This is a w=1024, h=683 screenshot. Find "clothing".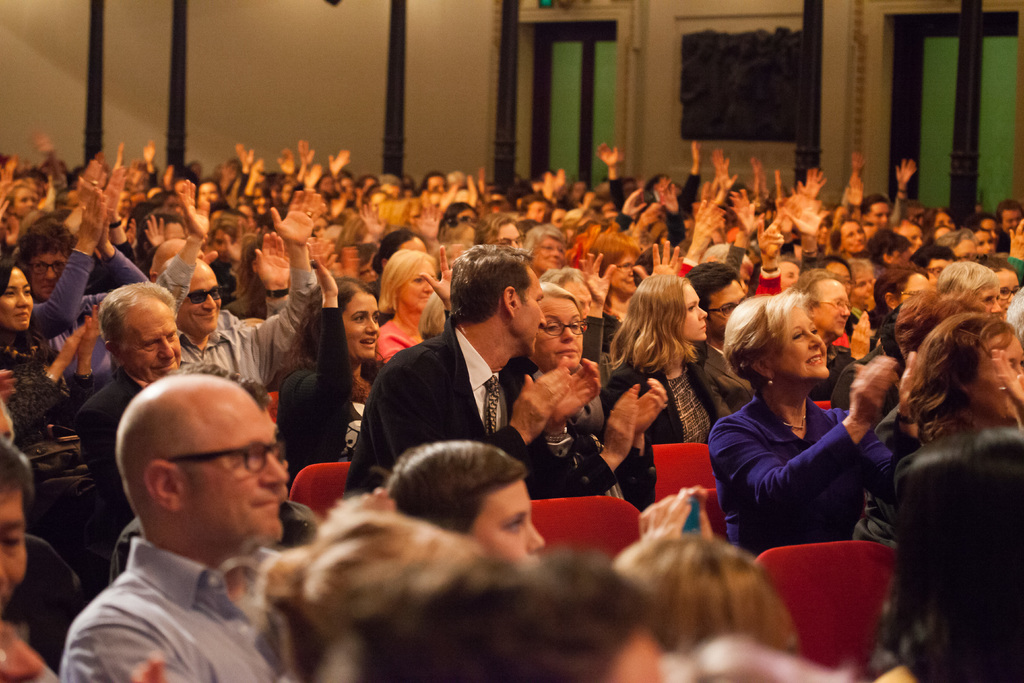
Bounding box: pyautogui.locateOnScreen(704, 386, 901, 555).
